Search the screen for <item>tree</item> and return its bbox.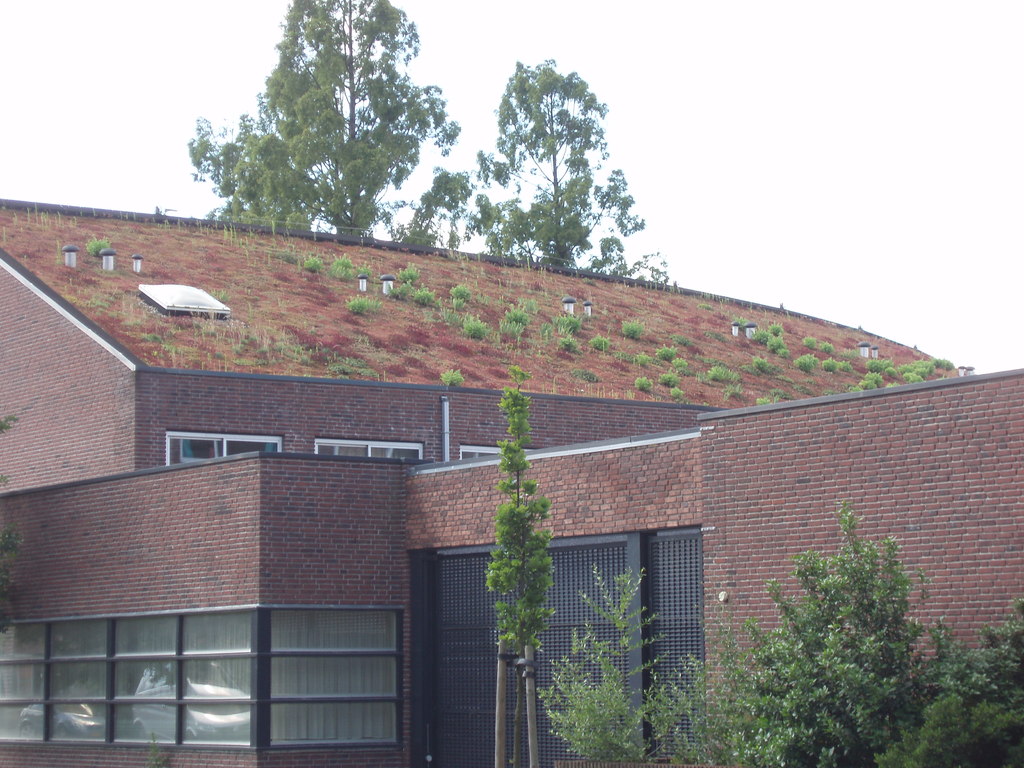
Found: <region>184, 0, 465, 255</region>.
